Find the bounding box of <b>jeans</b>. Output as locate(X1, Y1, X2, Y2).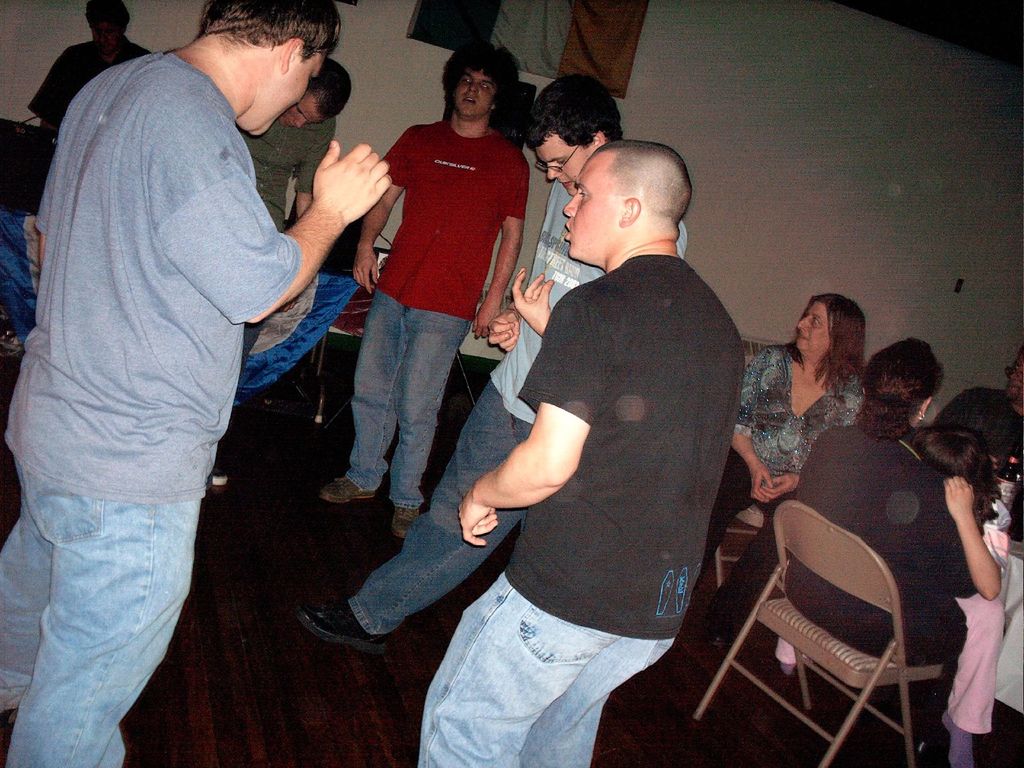
locate(419, 575, 674, 767).
